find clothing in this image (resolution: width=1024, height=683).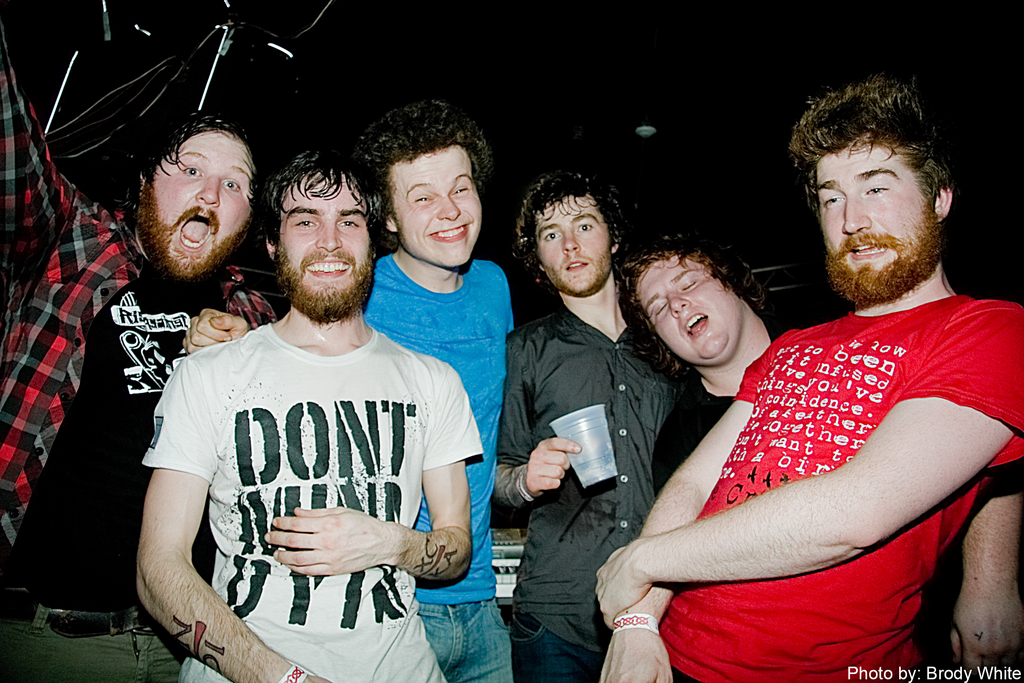
[644,318,781,472].
